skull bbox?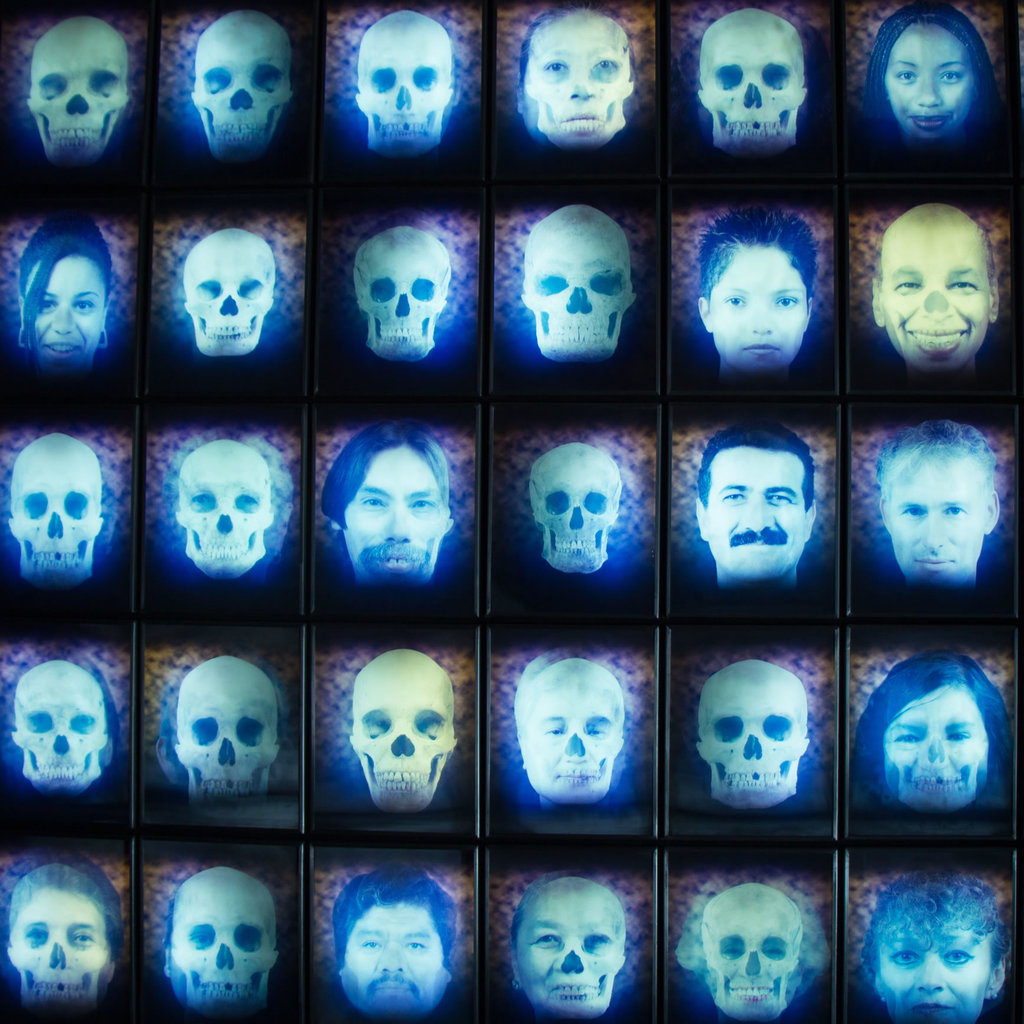
box=[154, 649, 287, 828]
